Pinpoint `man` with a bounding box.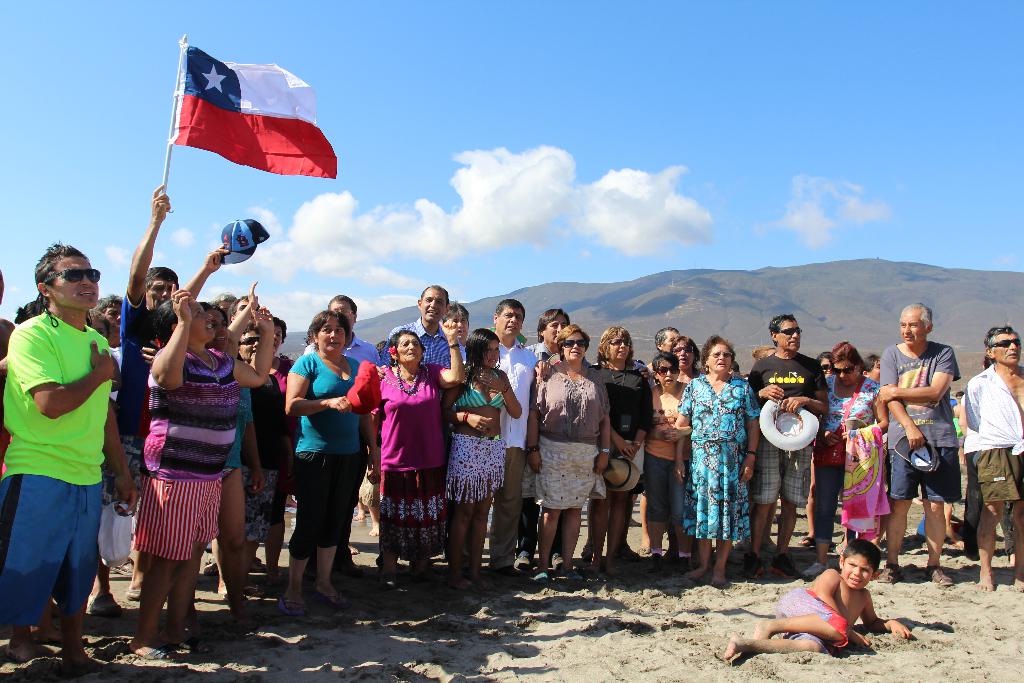
(956,325,1023,598).
